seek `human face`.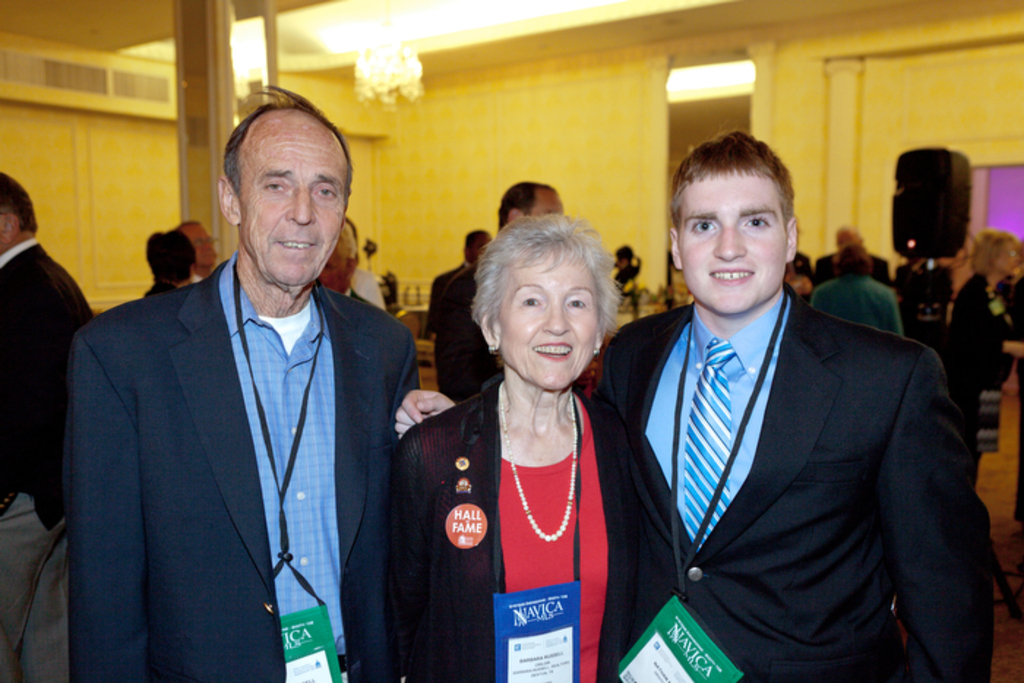
detection(192, 227, 215, 268).
